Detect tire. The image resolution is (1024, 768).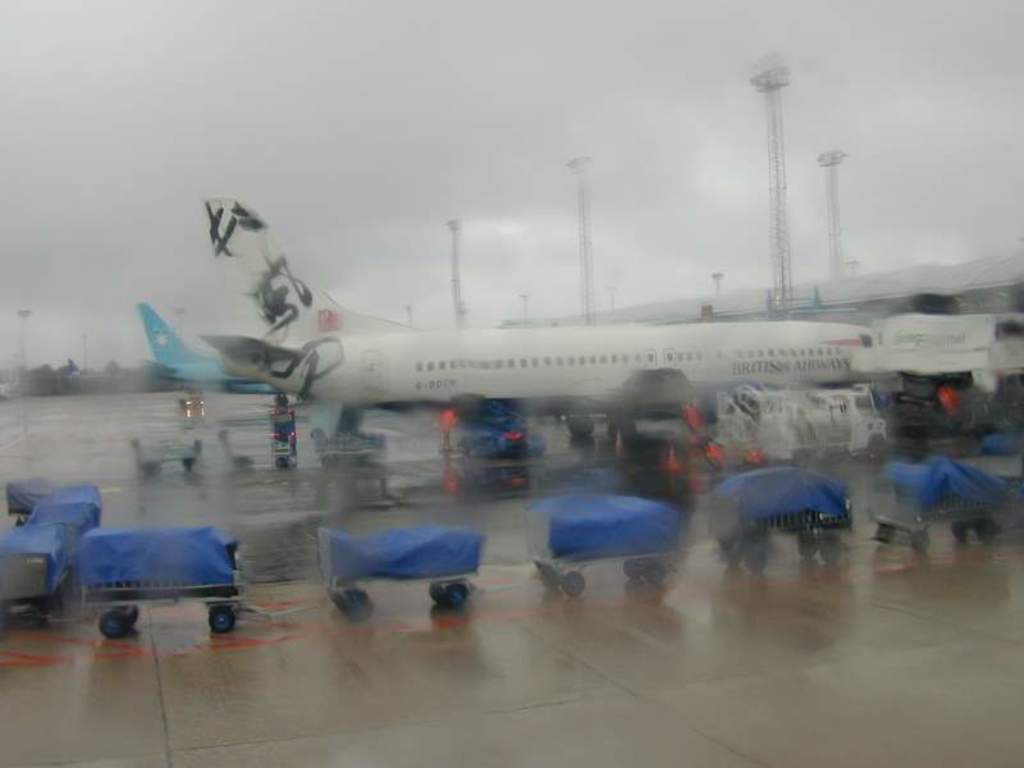
box(622, 561, 637, 575).
